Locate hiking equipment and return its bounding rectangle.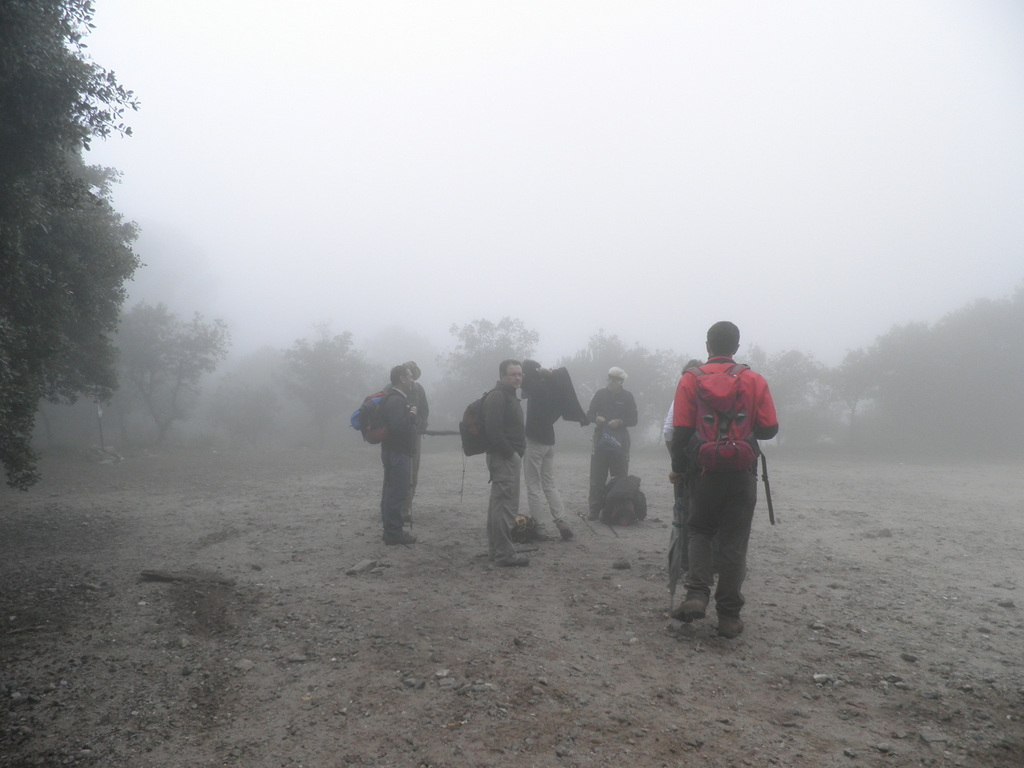
box(650, 353, 778, 537).
